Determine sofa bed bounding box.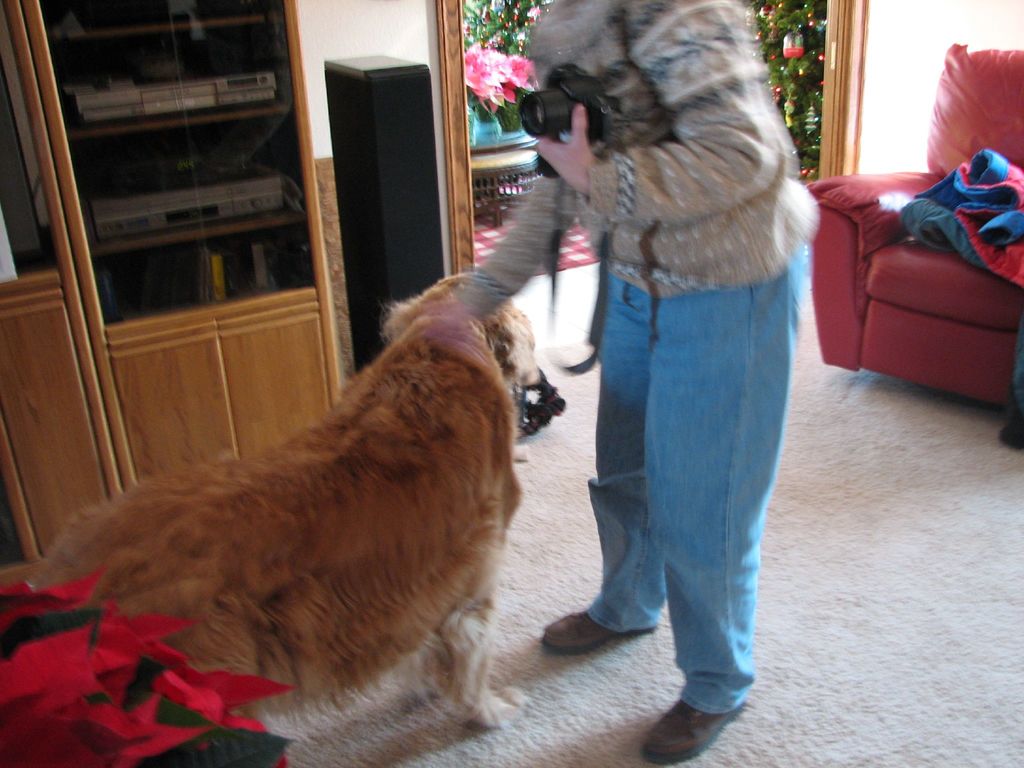
Determined: box(804, 40, 1023, 410).
